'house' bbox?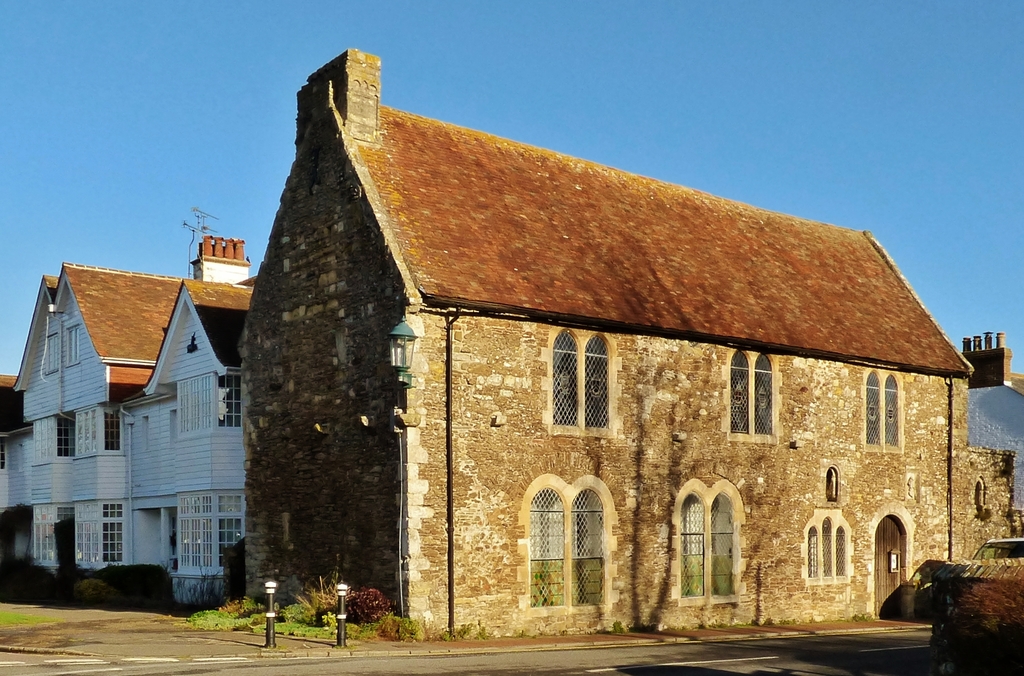
select_region(118, 280, 255, 605)
